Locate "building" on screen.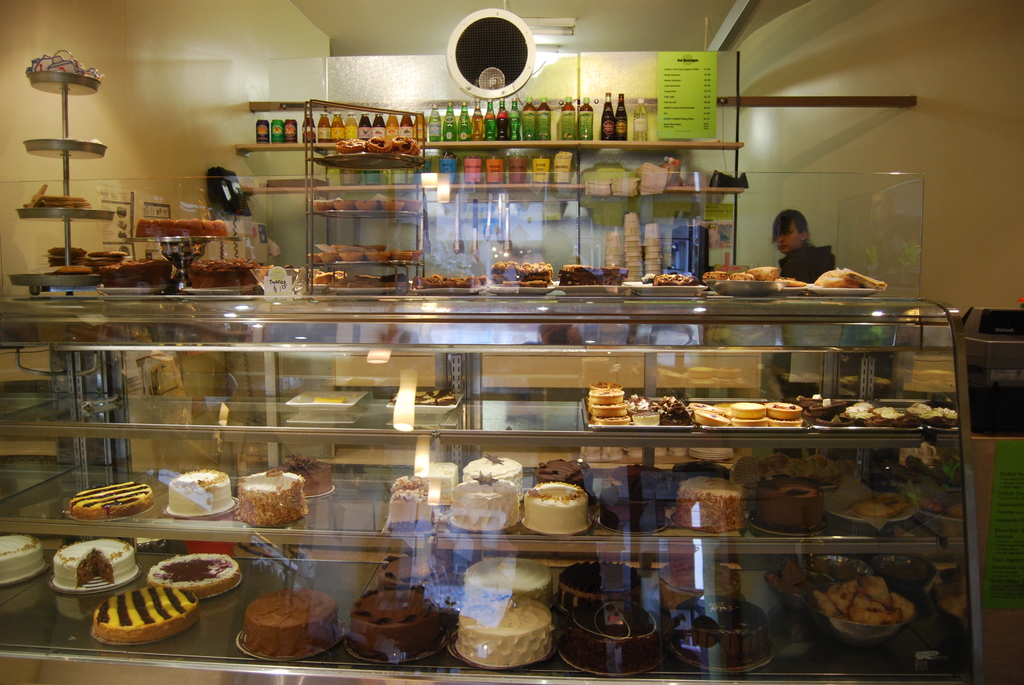
On screen at [left=0, top=0, right=1020, bottom=684].
